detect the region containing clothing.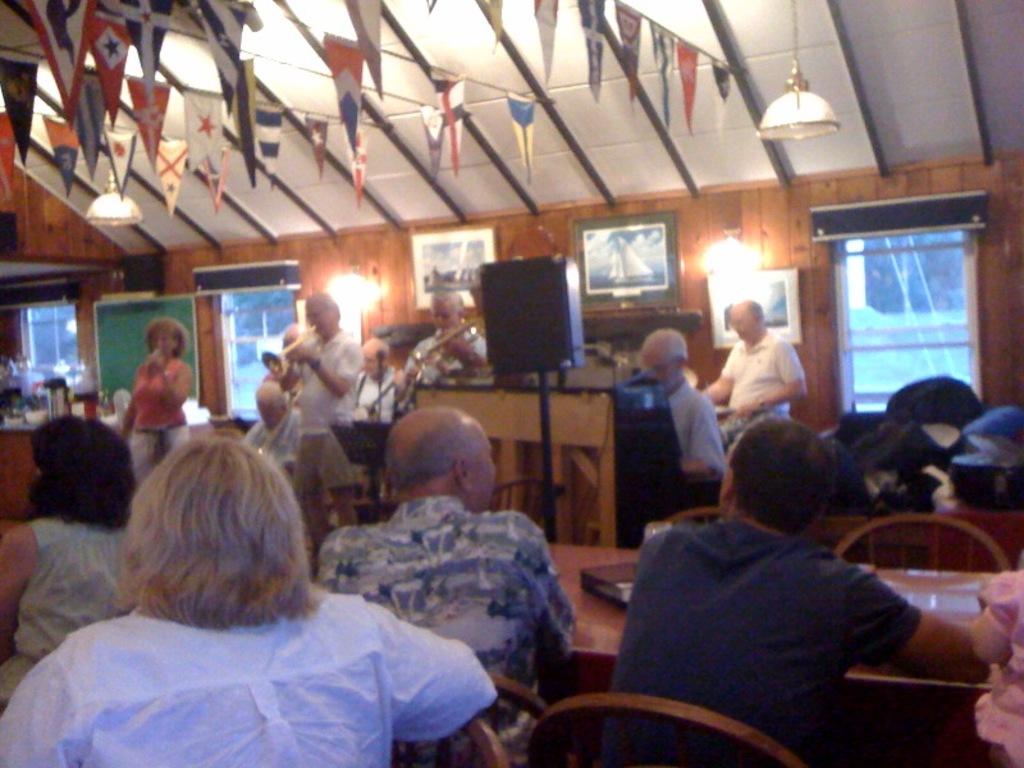
(669, 379, 726, 477).
